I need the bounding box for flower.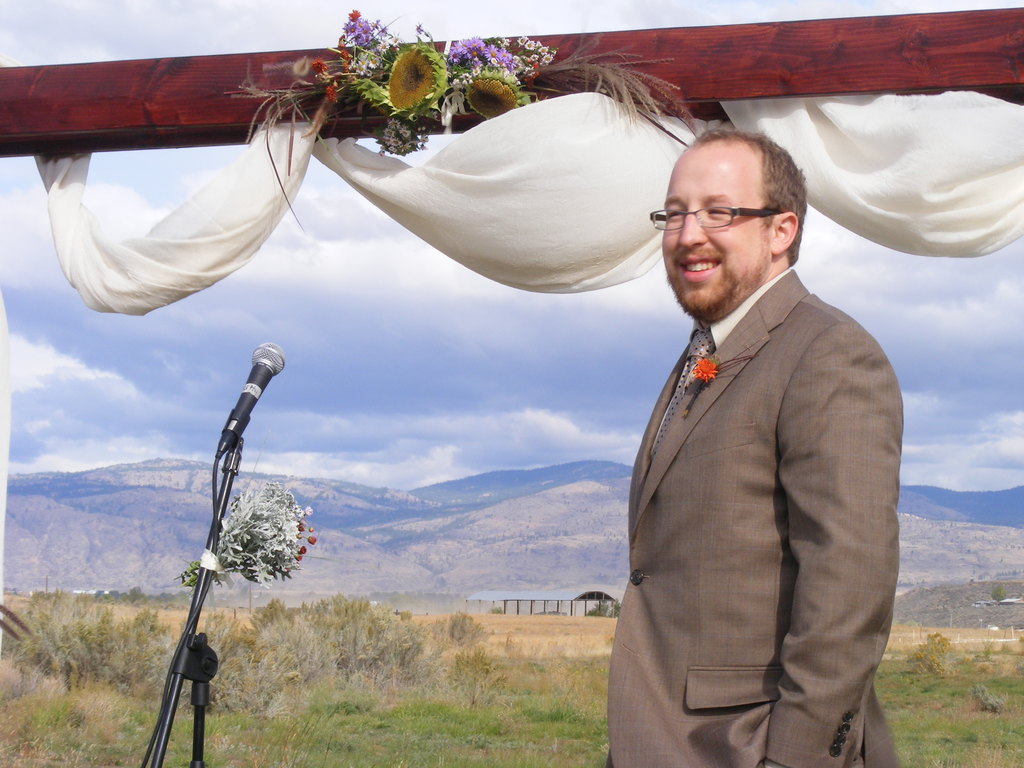
Here it is: [324, 82, 340, 98].
